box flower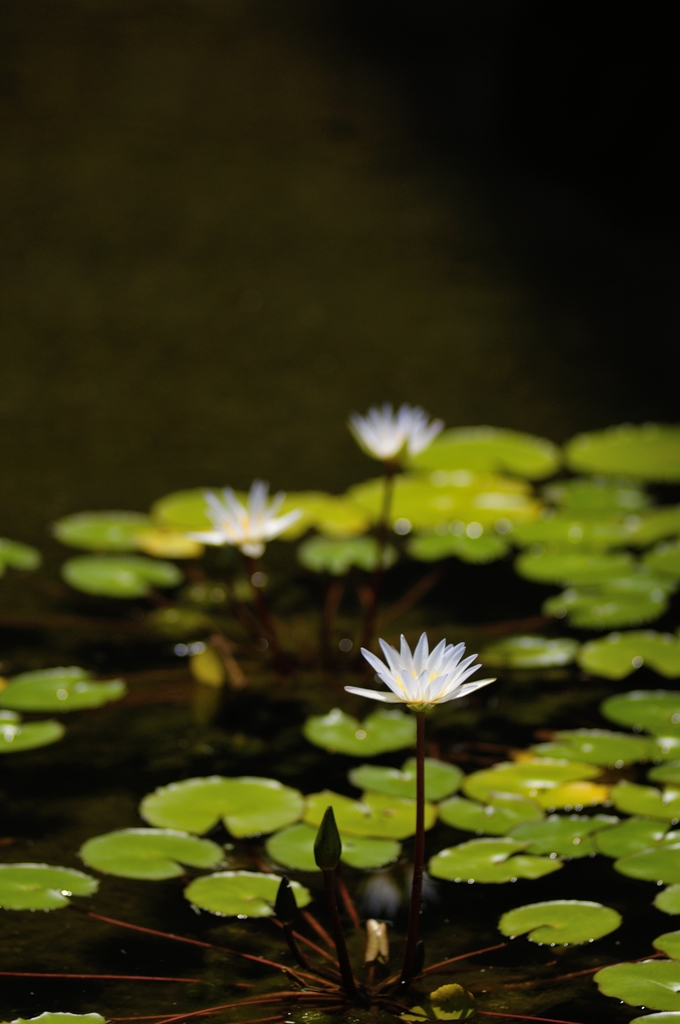
348/636/489/741
